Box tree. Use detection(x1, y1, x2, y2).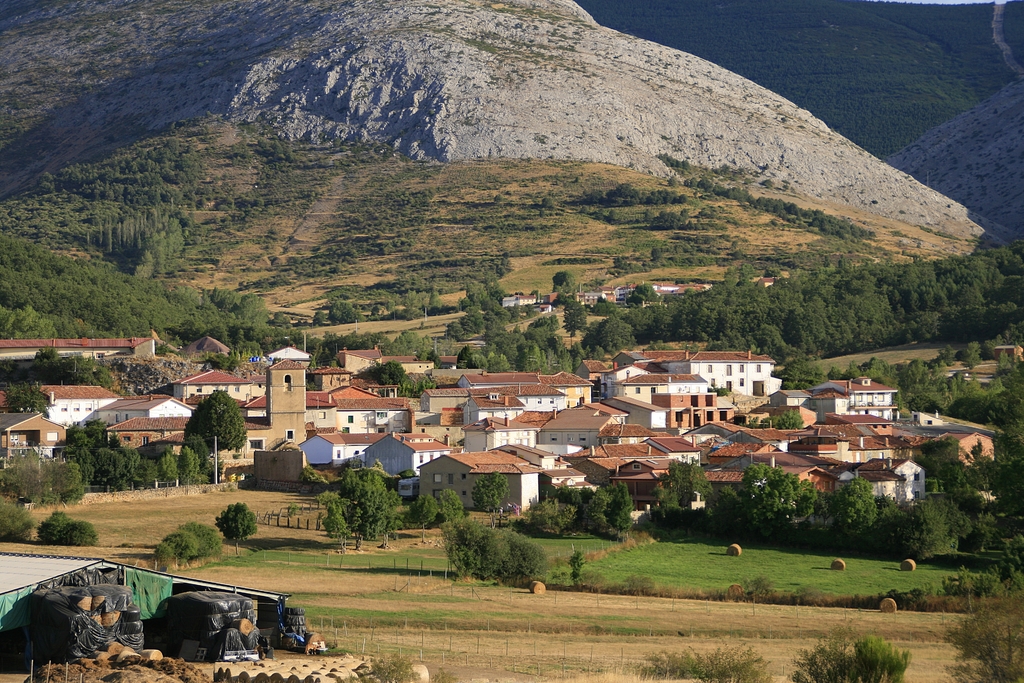
detection(407, 491, 438, 538).
